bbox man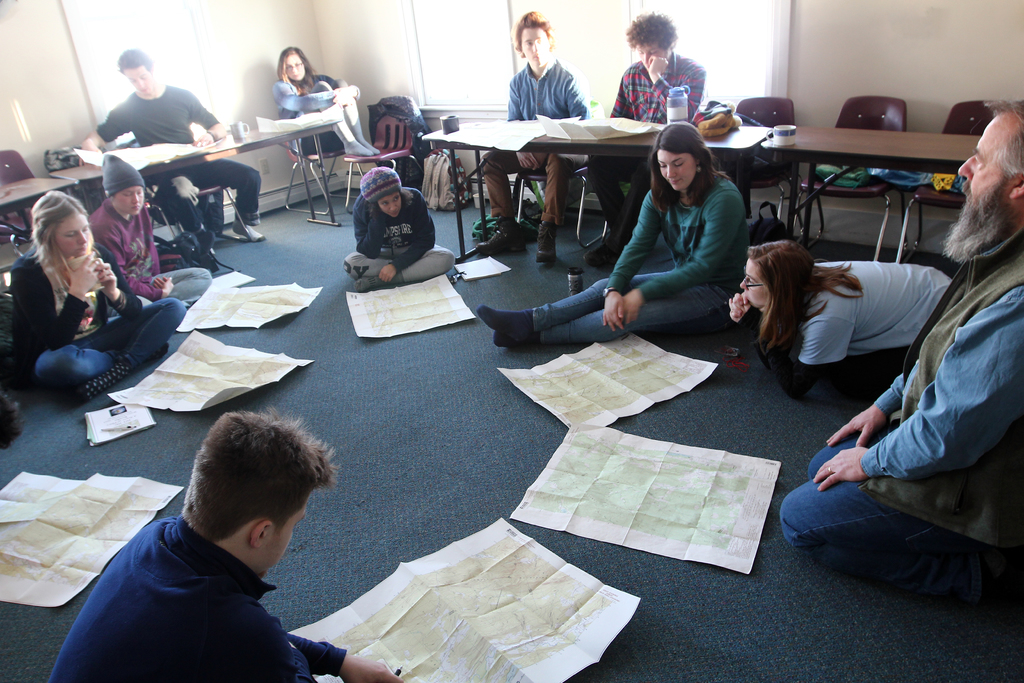
box=[780, 101, 1023, 613]
